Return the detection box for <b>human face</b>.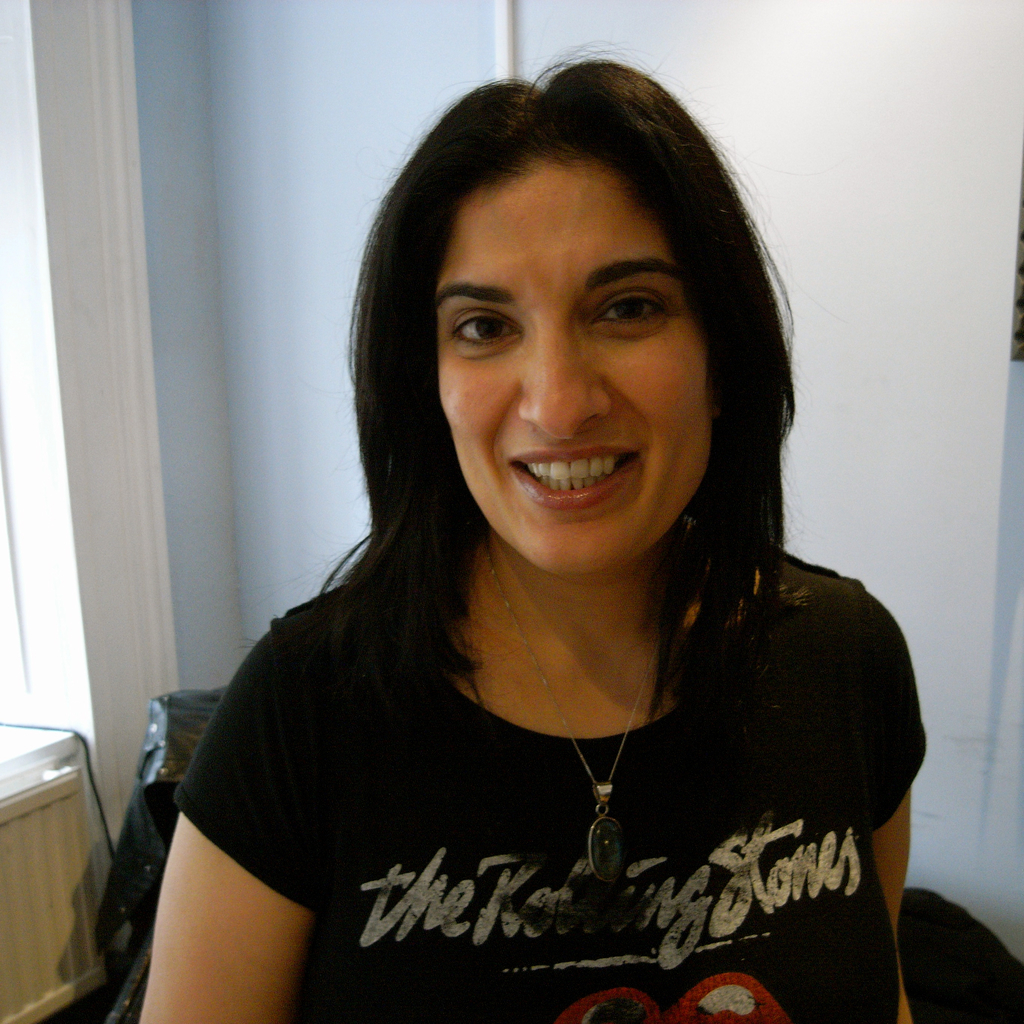
region(439, 141, 707, 584).
